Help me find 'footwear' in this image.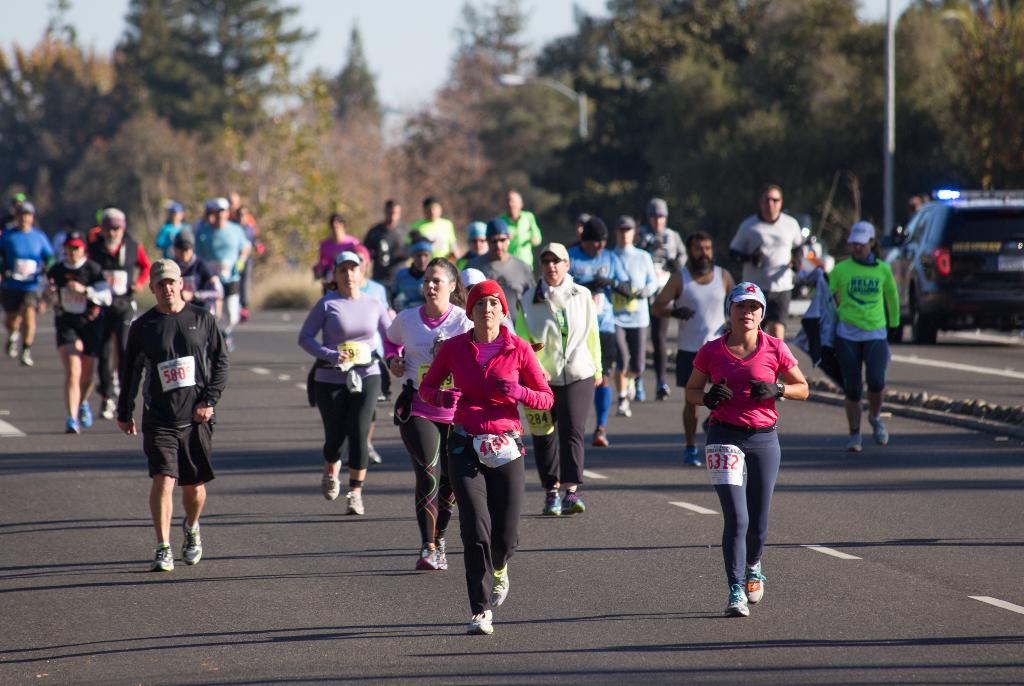
Found it: [467,610,493,631].
